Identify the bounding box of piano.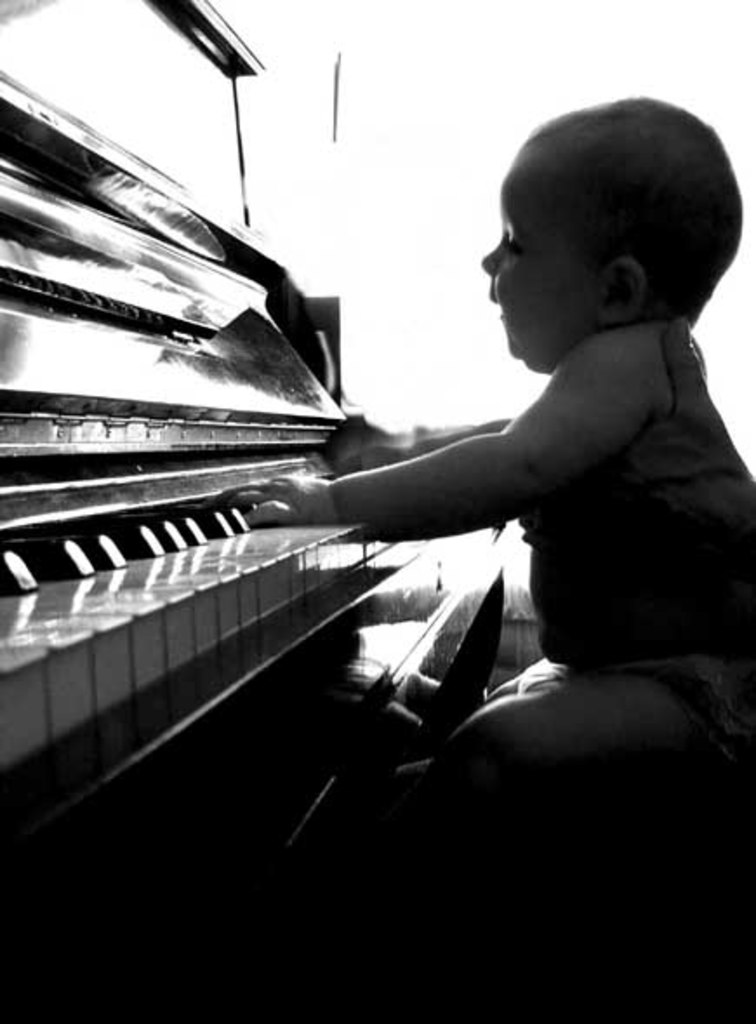
[54,85,683,913].
